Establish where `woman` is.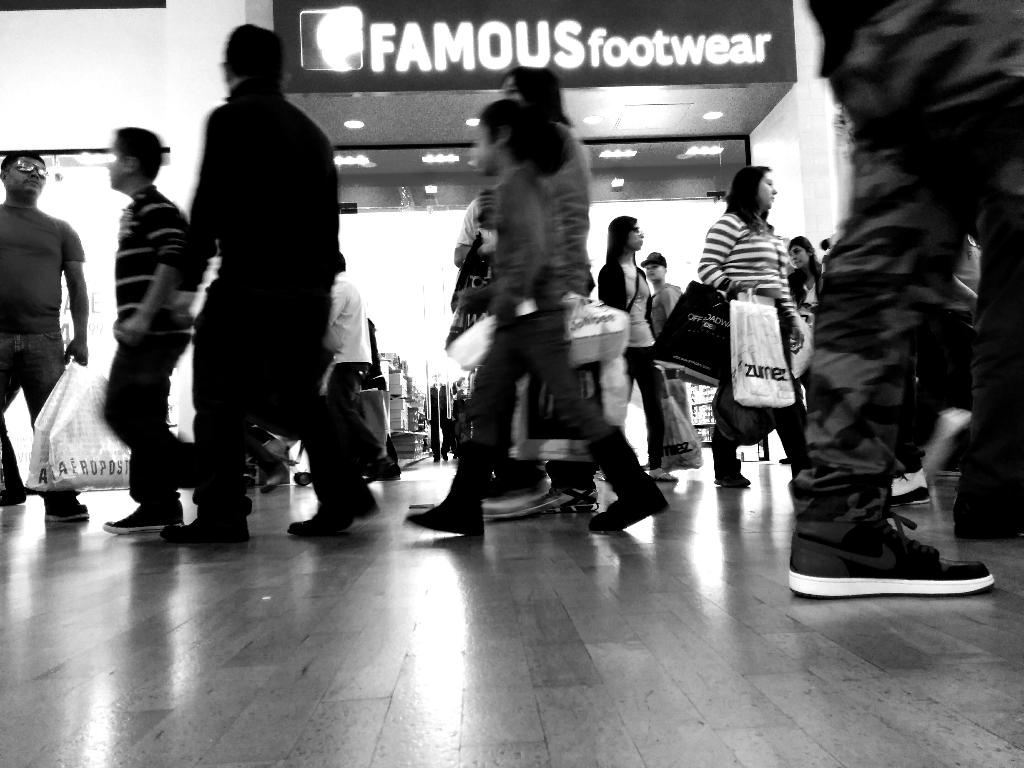
Established at Rect(596, 214, 667, 476).
